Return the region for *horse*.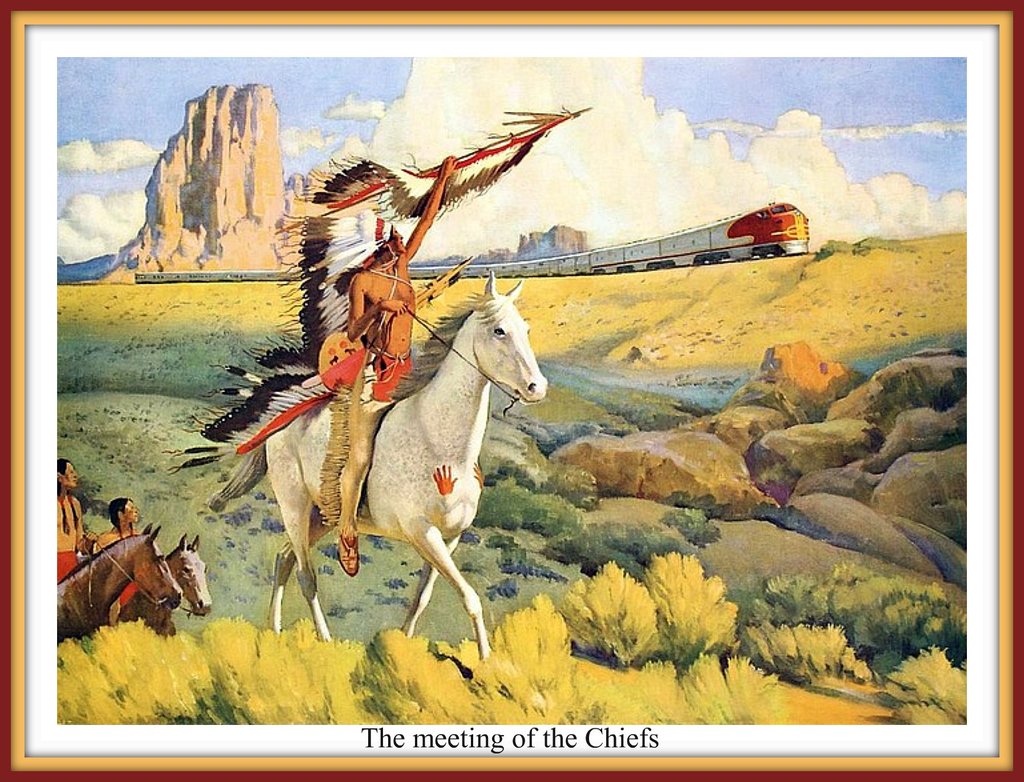
[119,536,213,635].
